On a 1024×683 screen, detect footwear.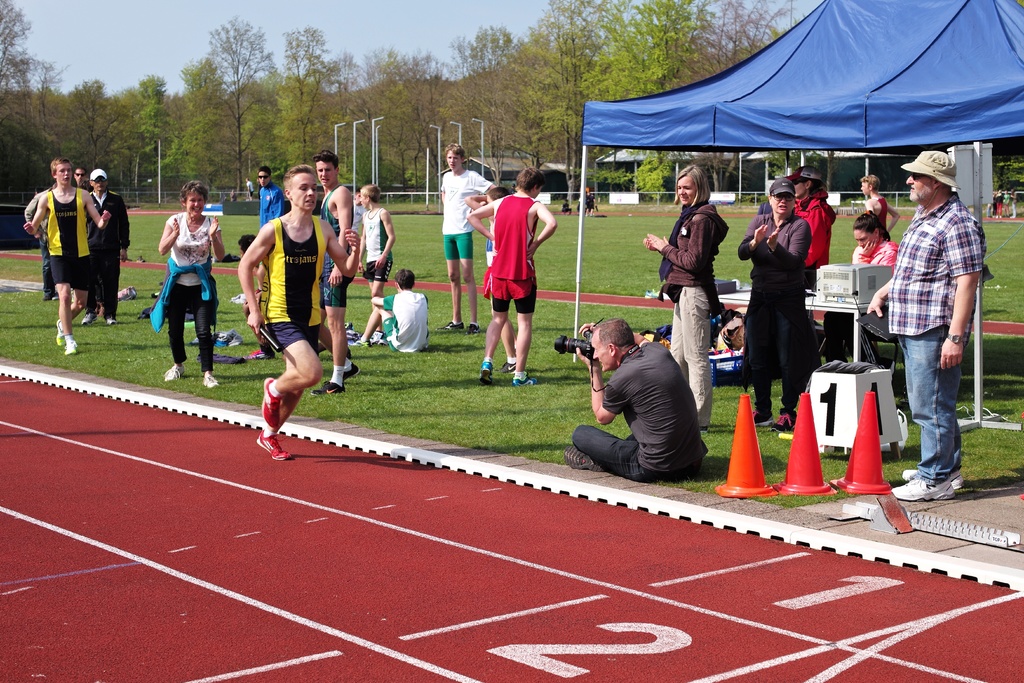
left=563, top=443, right=601, bottom=472.
